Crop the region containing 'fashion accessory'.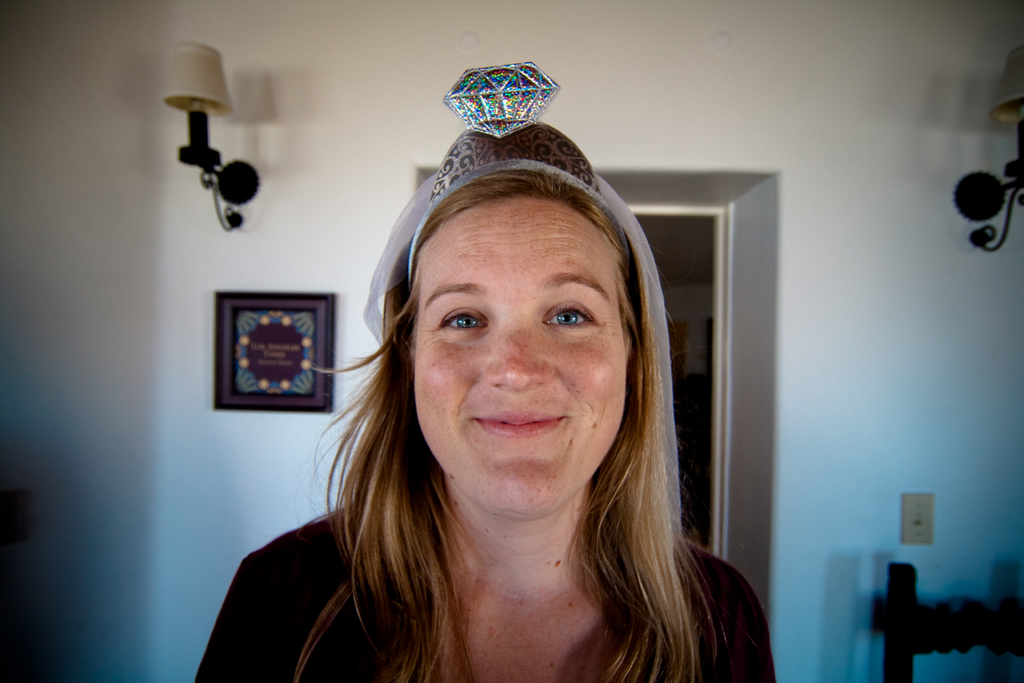
Crop region: left=440, top=59, right=561, bottom=143.
